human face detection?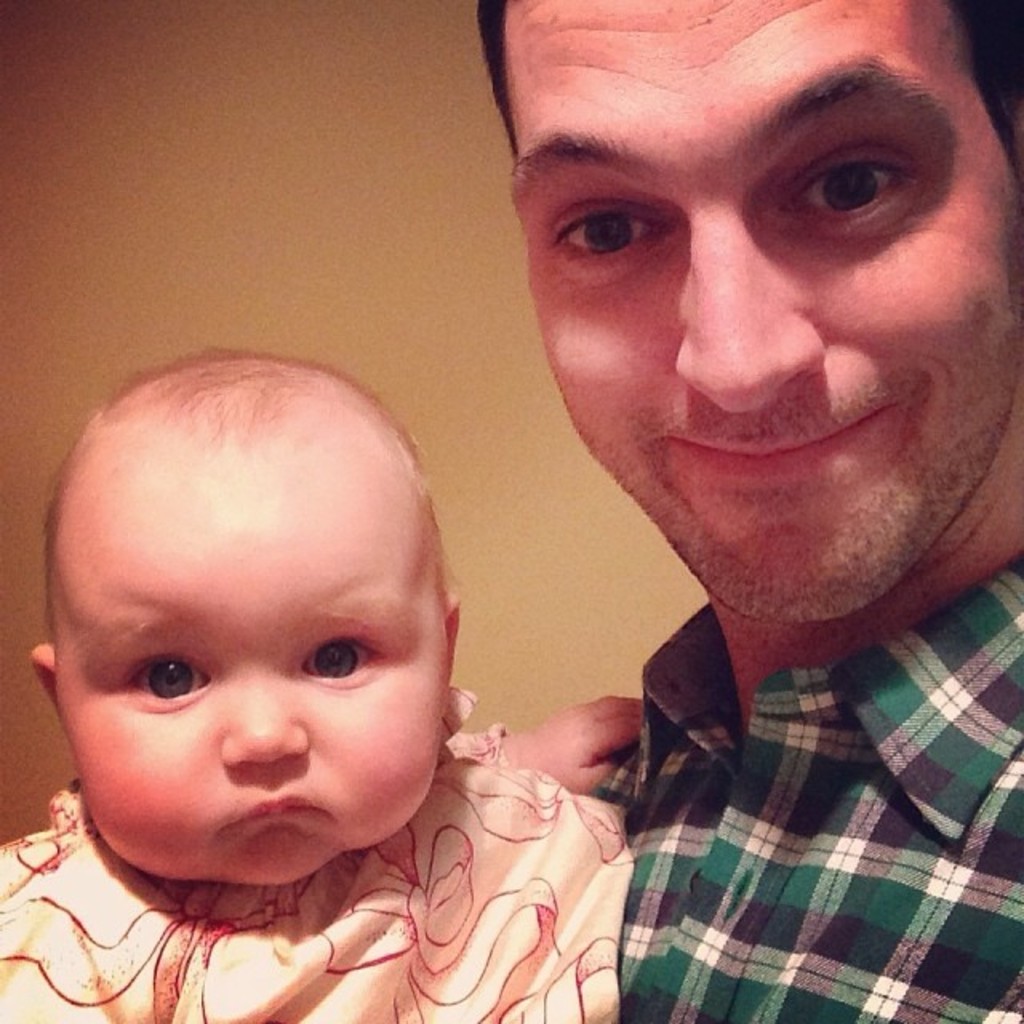
[58, 462, 450, 888]
